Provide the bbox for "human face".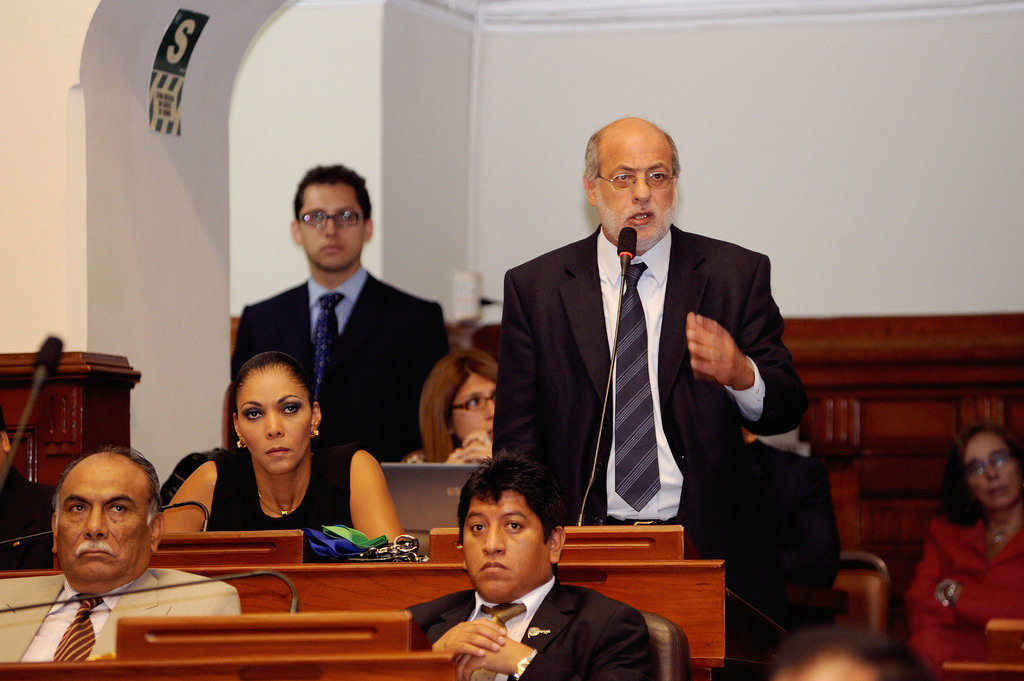
596,124,673,252.
